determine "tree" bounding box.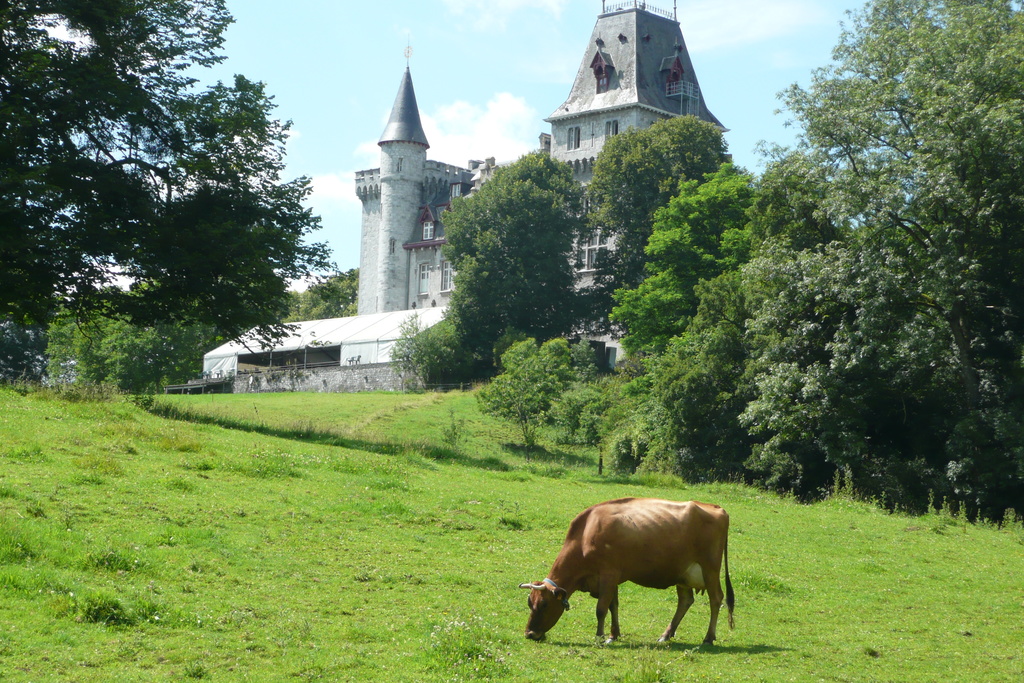
Determined: [x1=380, y1=144, x2=596, y2=393].
